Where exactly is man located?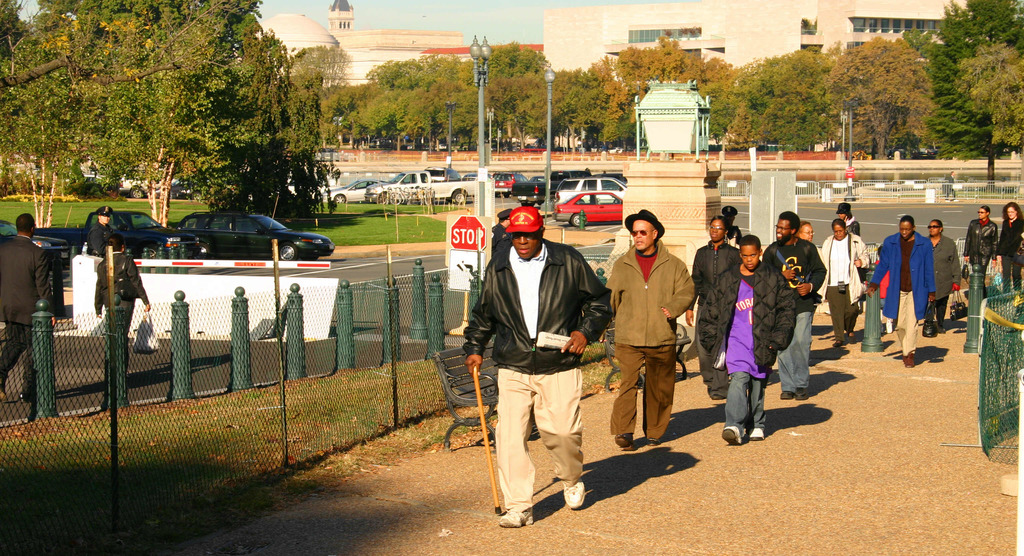
Its bounding box is (487,206,514,254).
